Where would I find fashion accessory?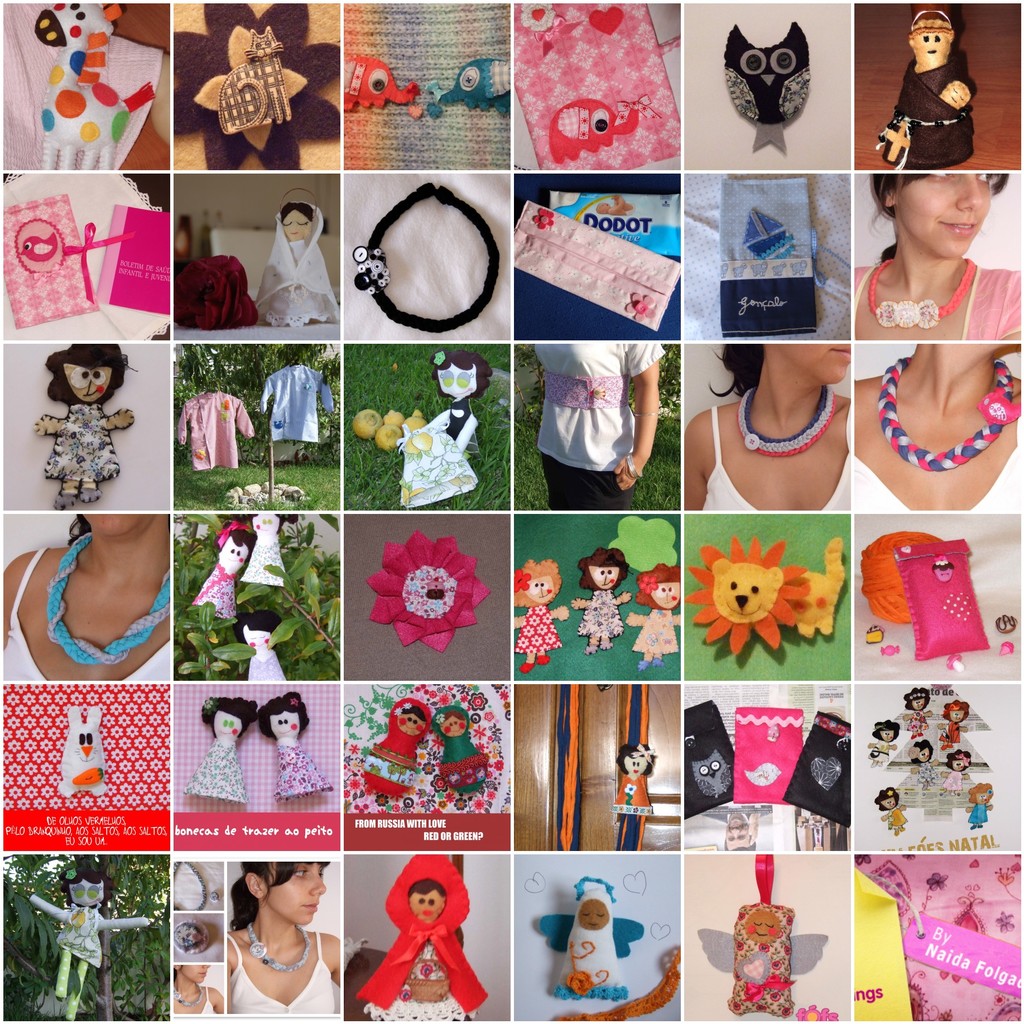
At <bbox>46, 529, 172, 663</bbox>.
